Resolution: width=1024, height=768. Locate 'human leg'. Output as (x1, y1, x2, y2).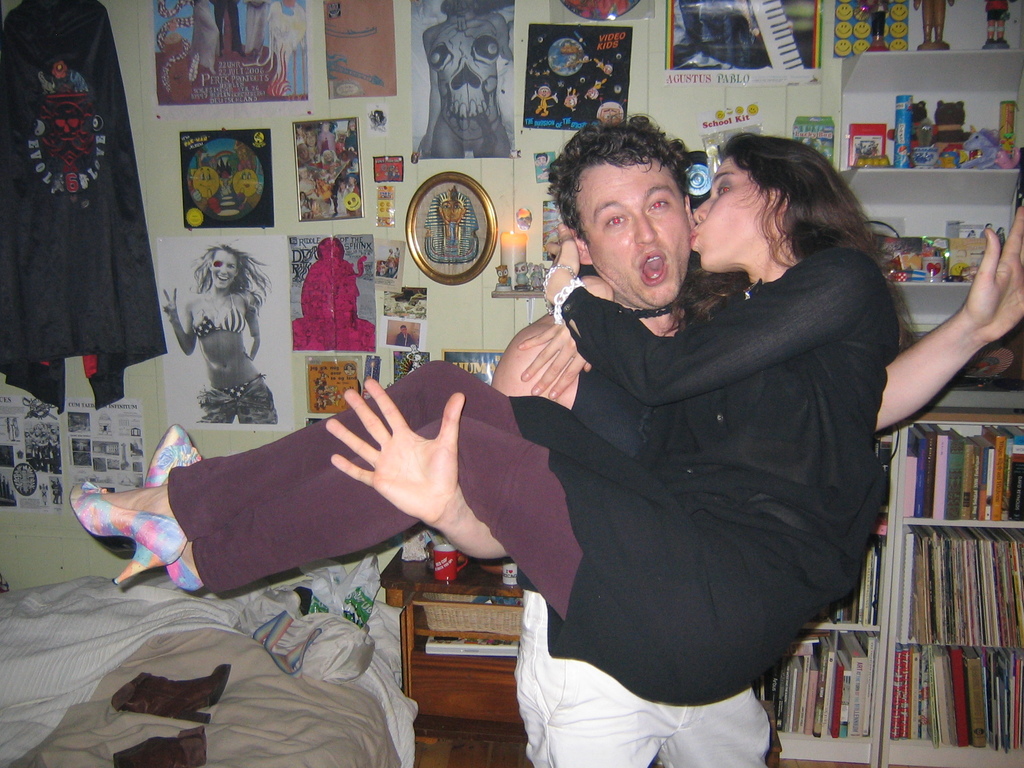
(664, 675, 776, 767).
